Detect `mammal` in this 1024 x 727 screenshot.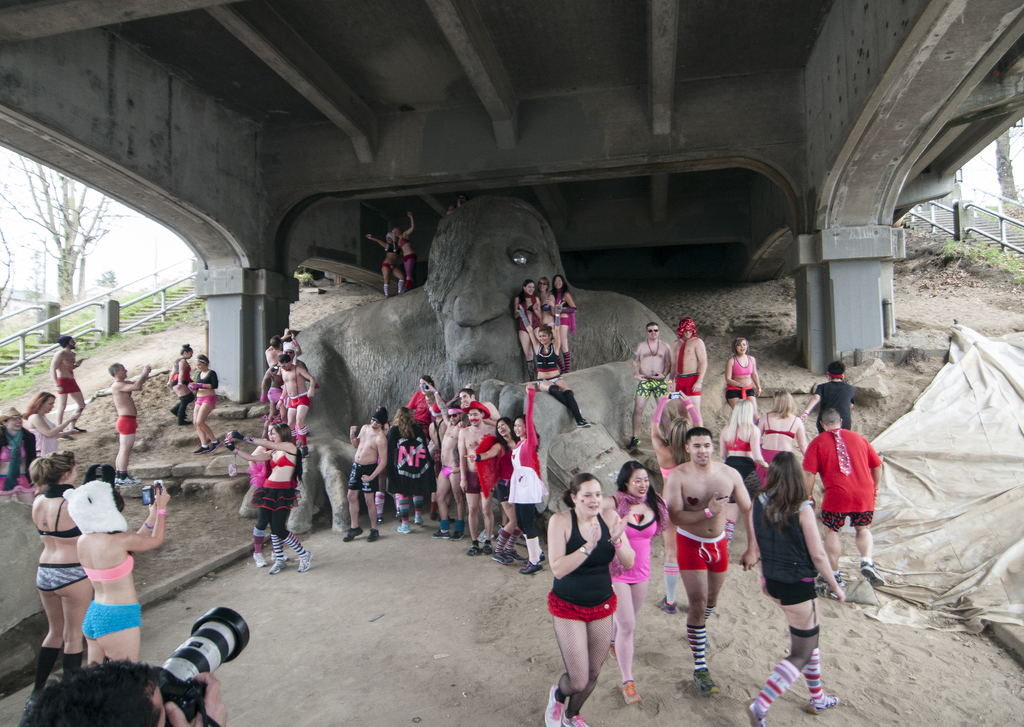
Detection: [232, 419, 315, 573].
